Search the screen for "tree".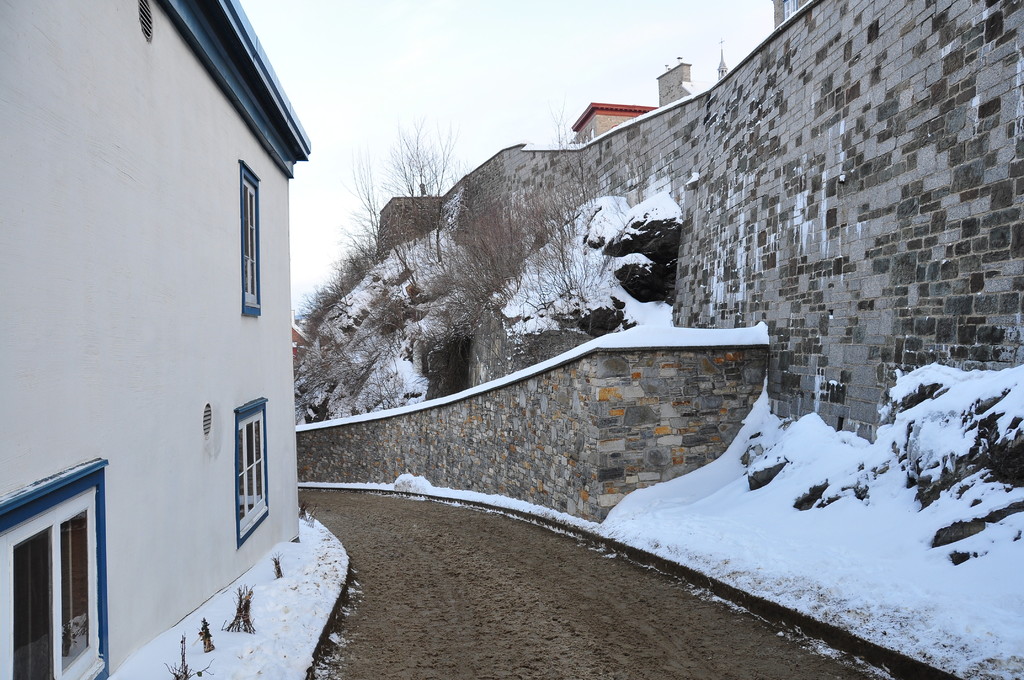
Found at l=344, t=139, r=391, b=287.
